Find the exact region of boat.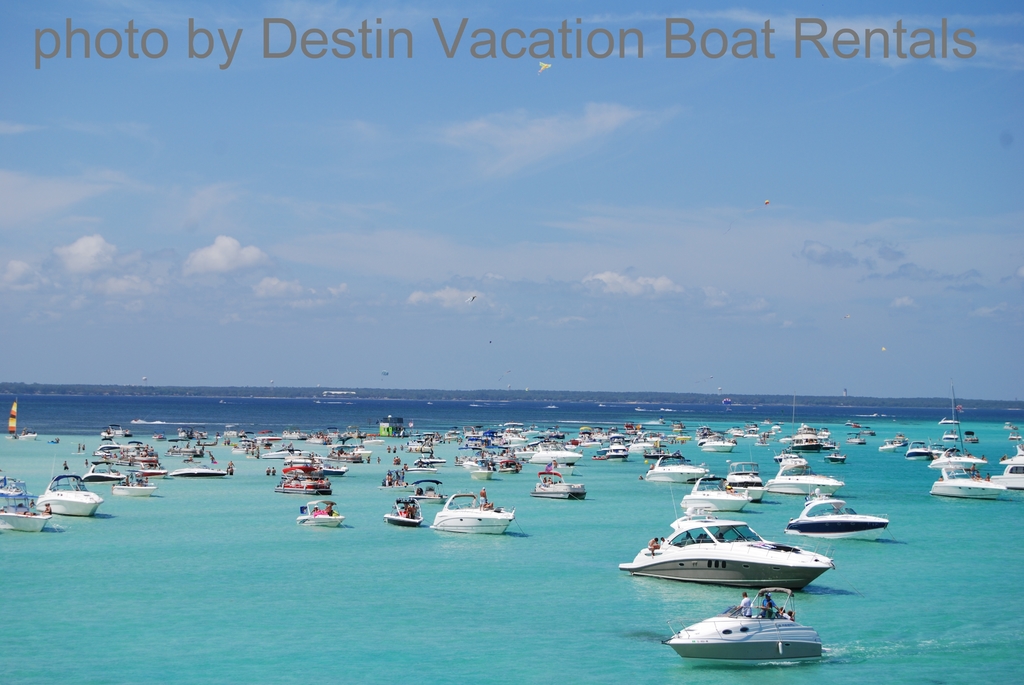
Exact region: box(371, 436, 386, 445).
